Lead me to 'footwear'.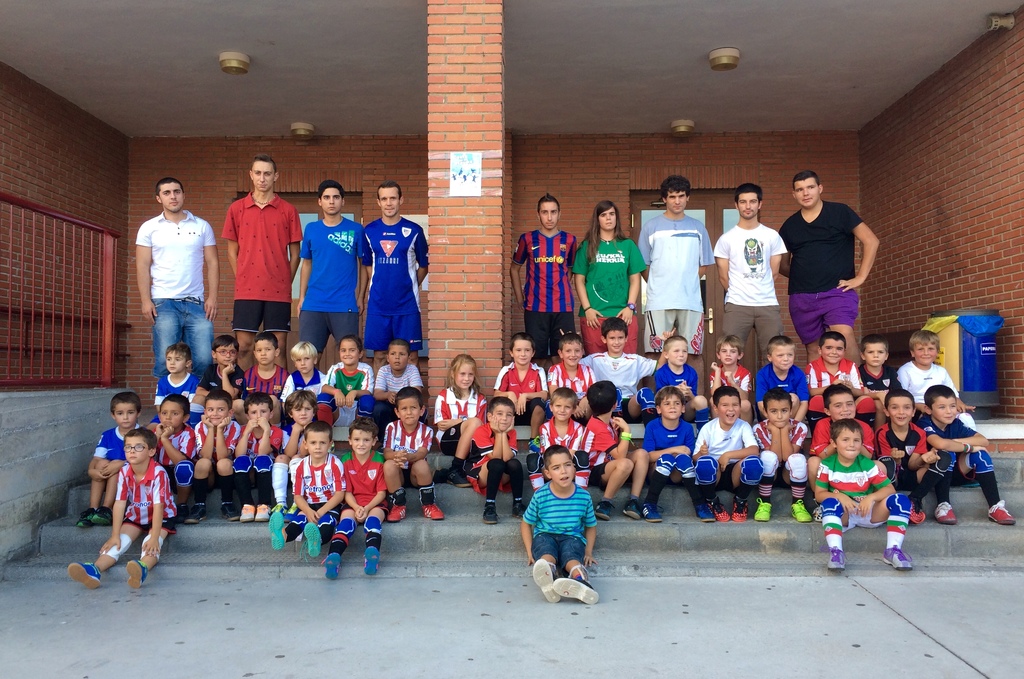
Lead to bbox=[621, 501, 641, 518].
